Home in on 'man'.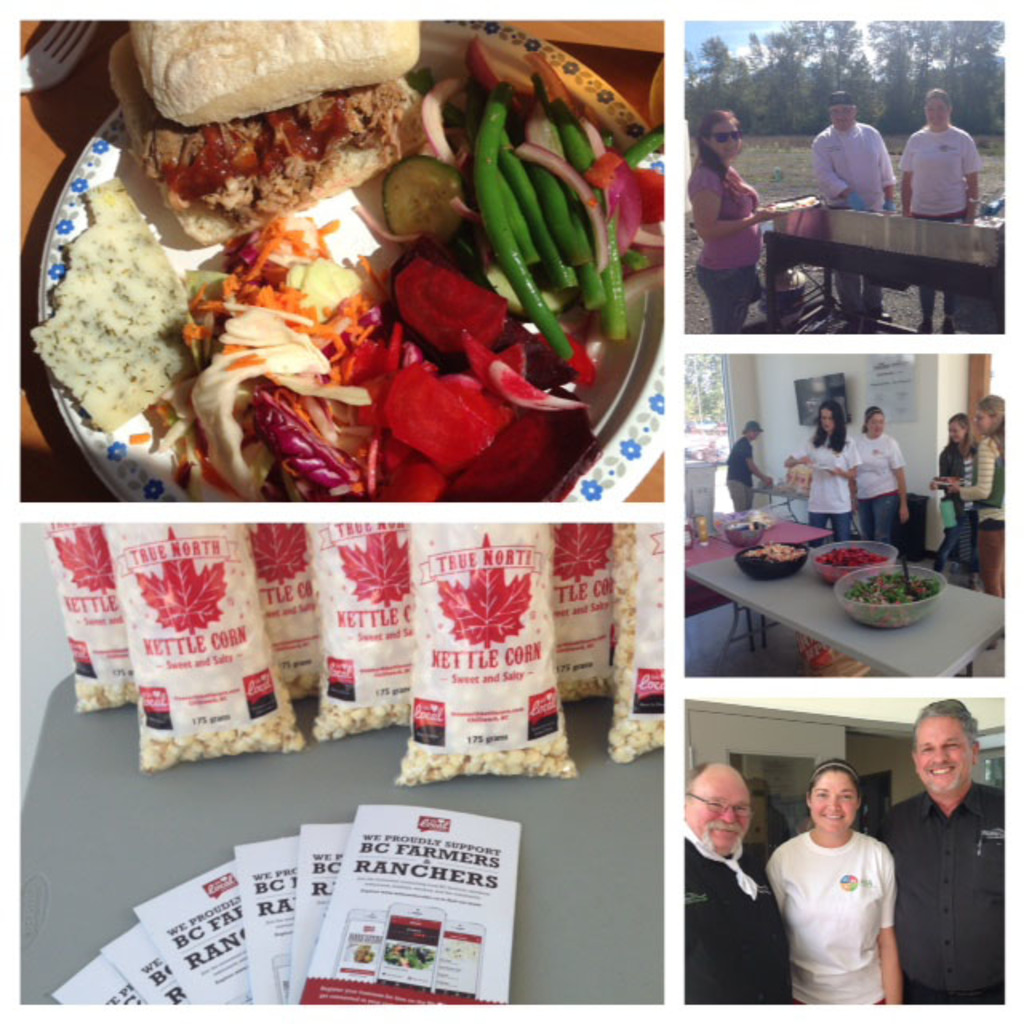
Homed in at bbox(685, 747, 814, 984).
